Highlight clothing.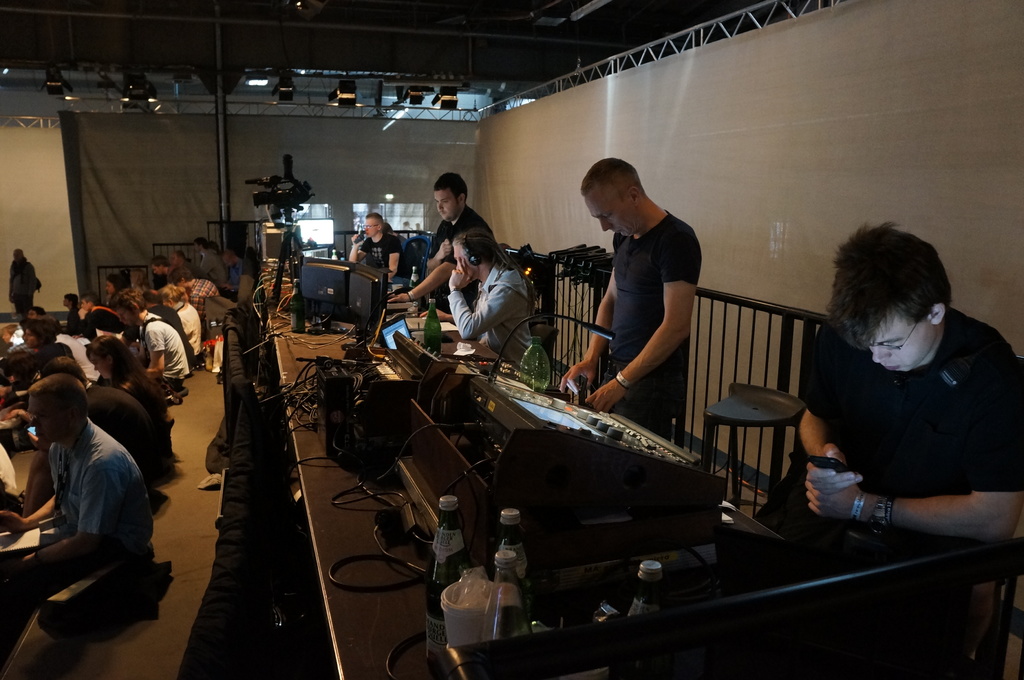
Highlighted region: locate(449, 257, 526, 369).
